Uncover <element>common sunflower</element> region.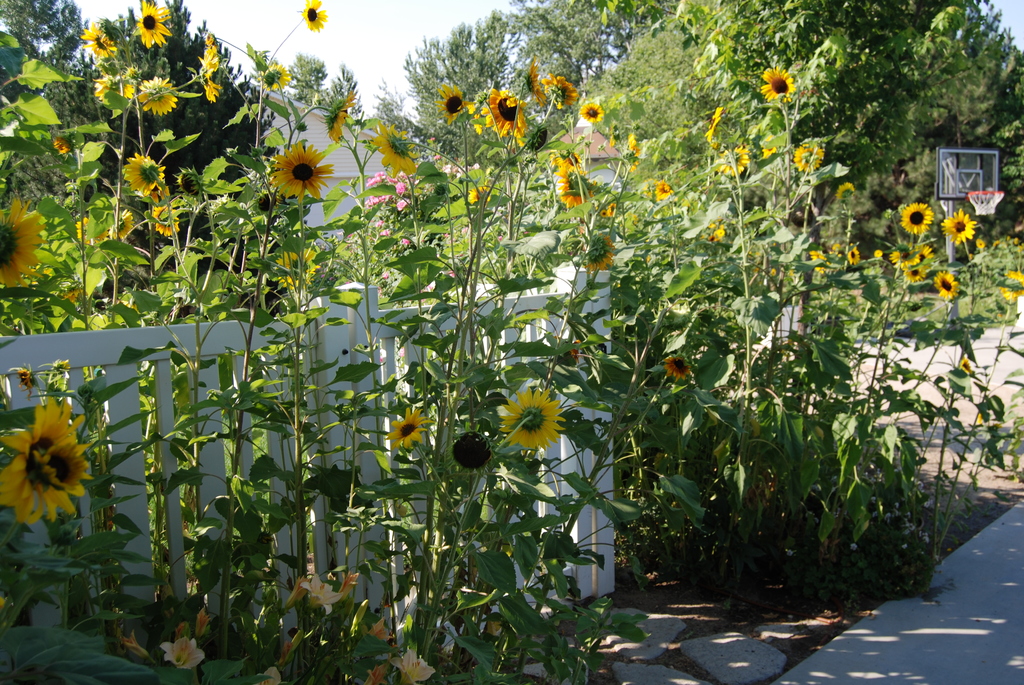
Uncovered: Rect(938, 271, 961, 298).
